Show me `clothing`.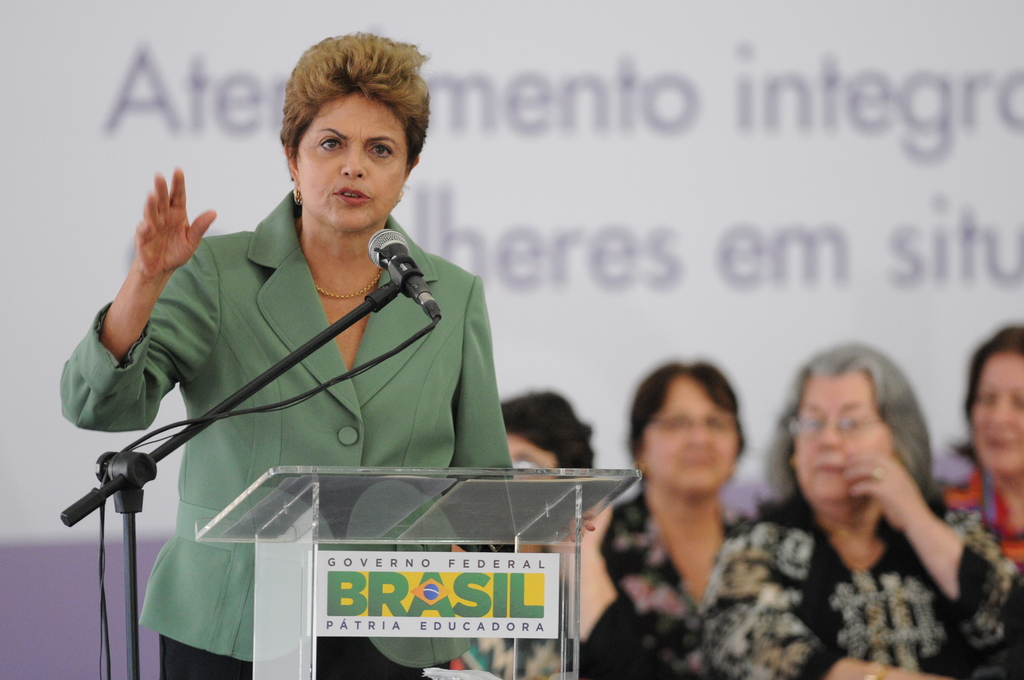
`clothing` is here: [60,145,572,600].
